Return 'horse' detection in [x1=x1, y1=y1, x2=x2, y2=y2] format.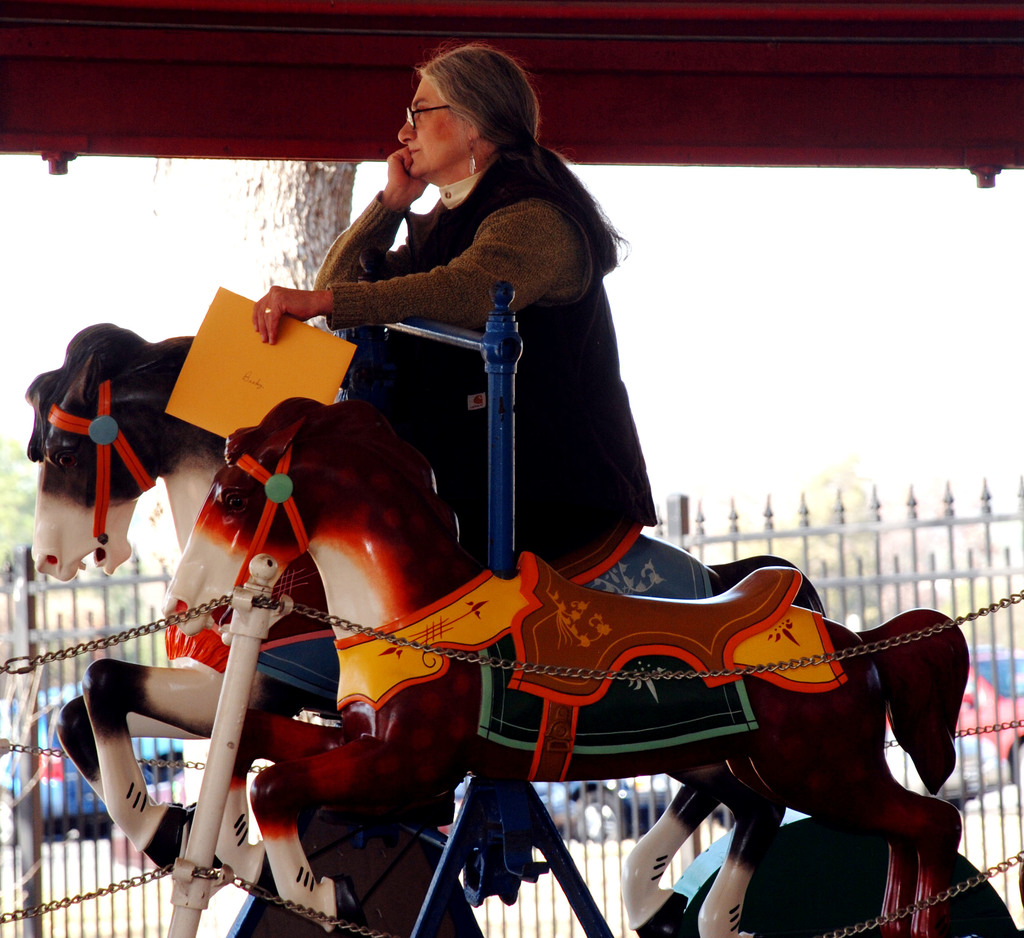
[x1=161, y1=394, x2=971, y2=937].
